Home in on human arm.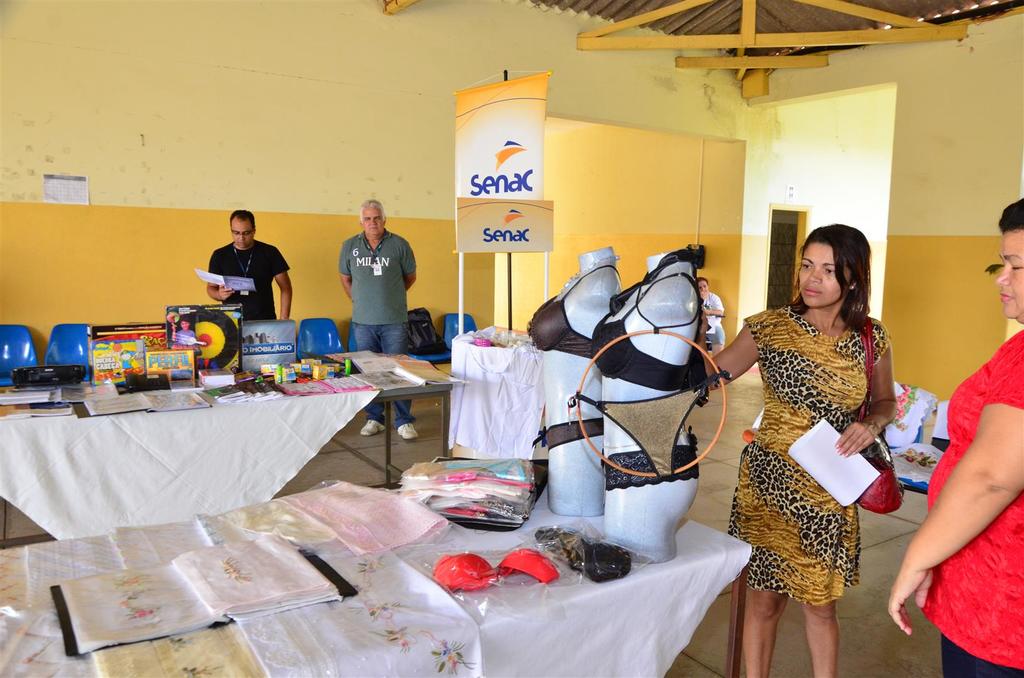
Homed in at detection(829, 324, 901, 455).
